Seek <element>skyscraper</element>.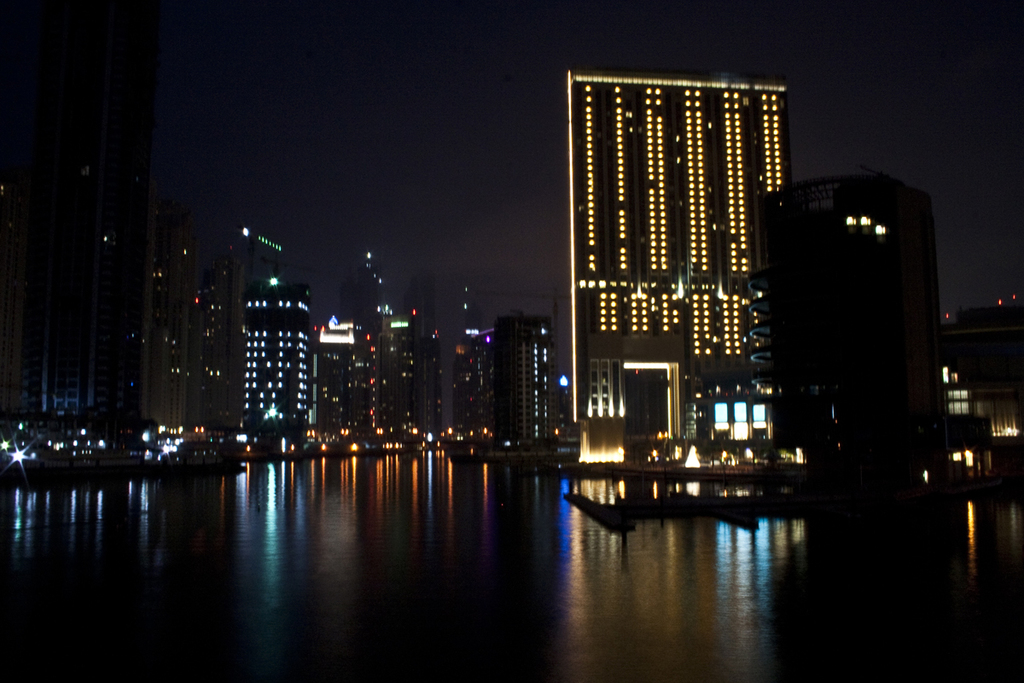
554:52:831:472.
